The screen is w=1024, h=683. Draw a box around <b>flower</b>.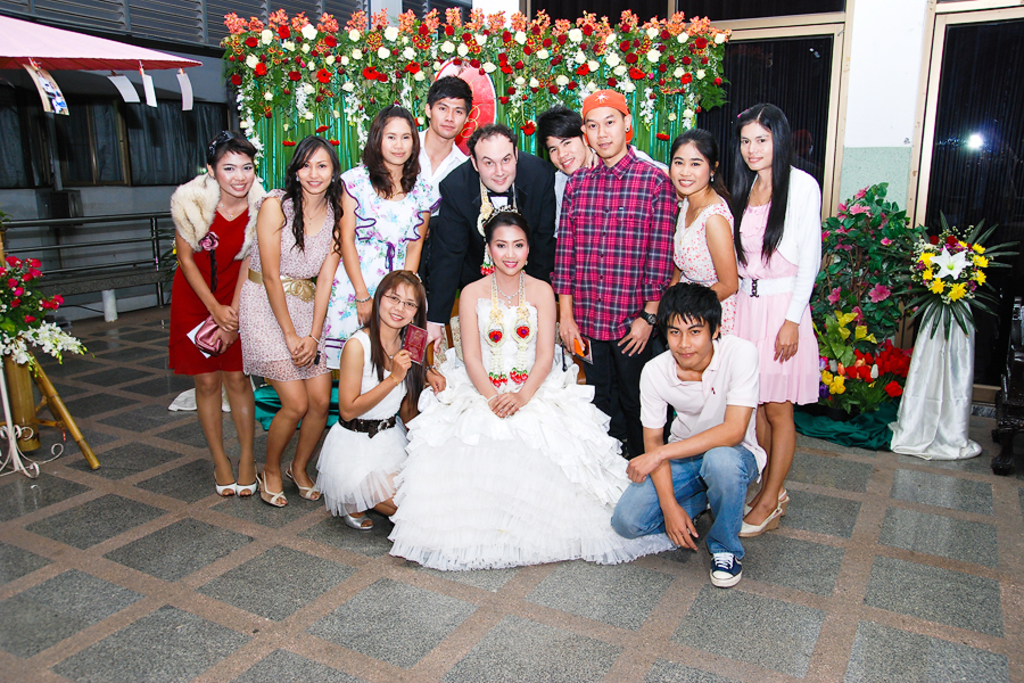
box(346, 183, 356, 189).
